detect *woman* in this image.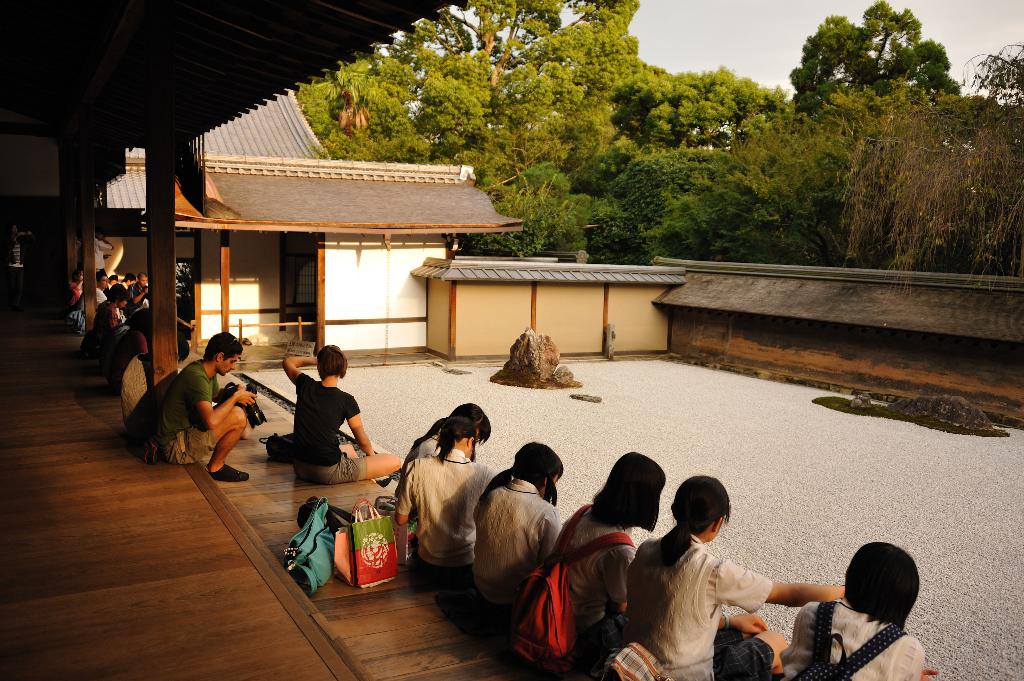
Detection: 398 401 491 483.
